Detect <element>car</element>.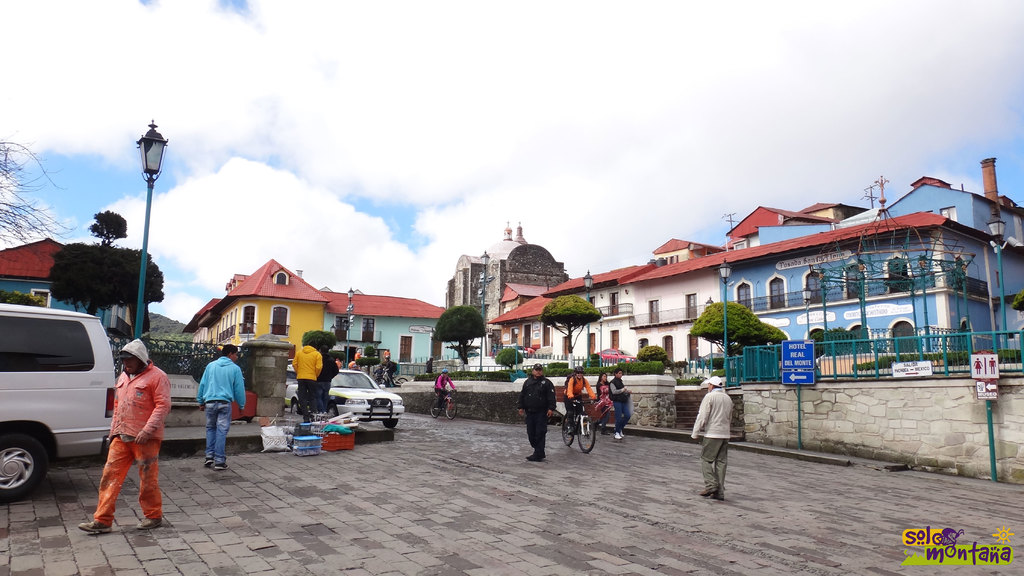
Detected at rect(282, 365, 406, 431).
